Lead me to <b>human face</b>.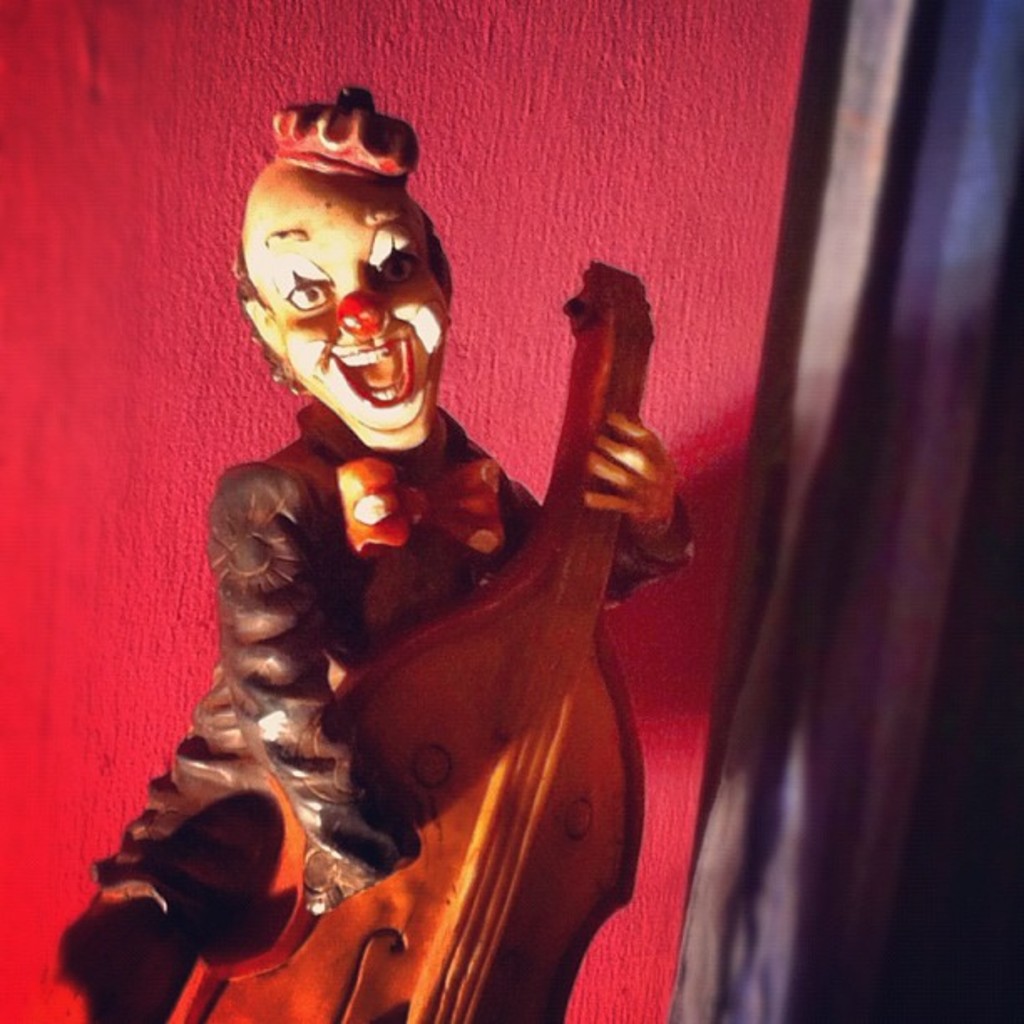
Lead to 246, 194, 448, 448.
